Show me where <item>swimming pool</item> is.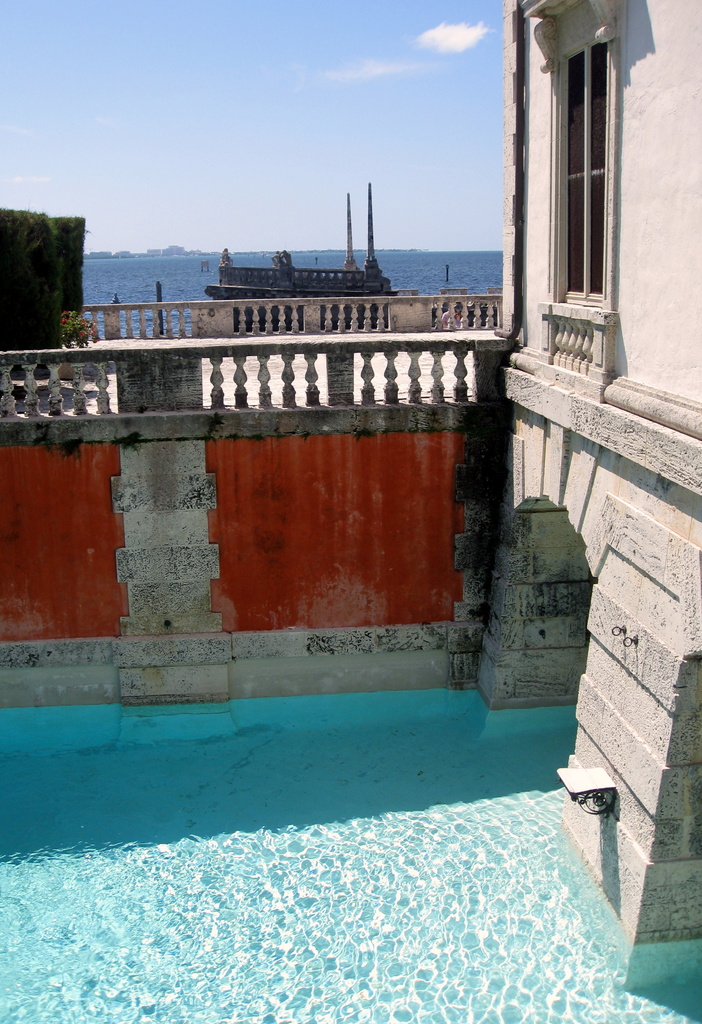
<item>swimming pool</item> is at x1=0, y1=701, x2=701, y2=1023.
